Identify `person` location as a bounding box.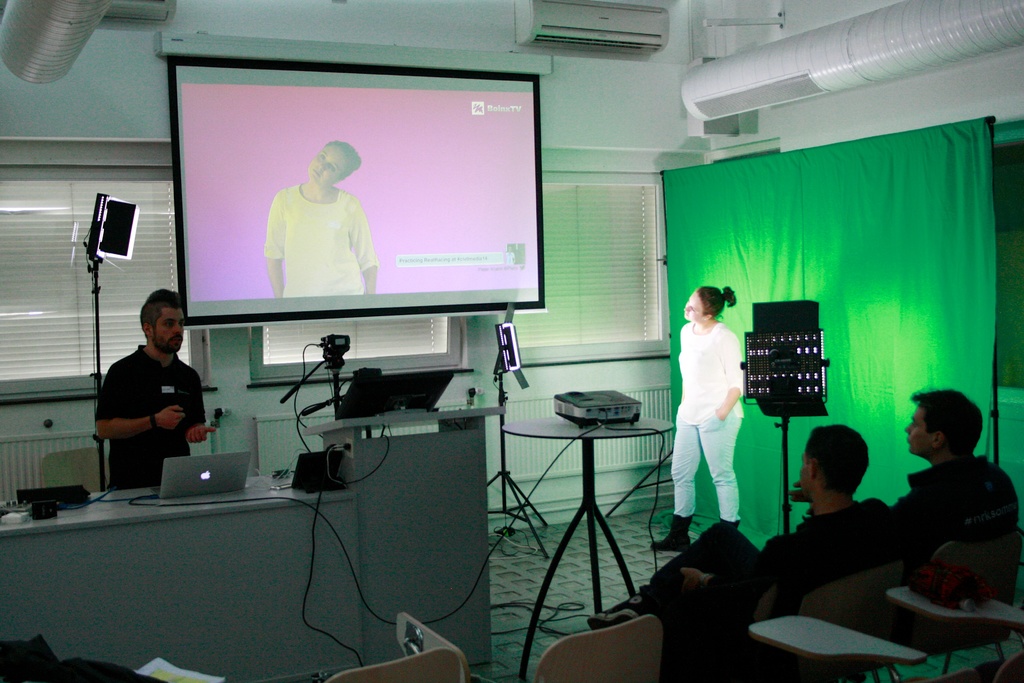
locate(593, 420, 911, 682).
